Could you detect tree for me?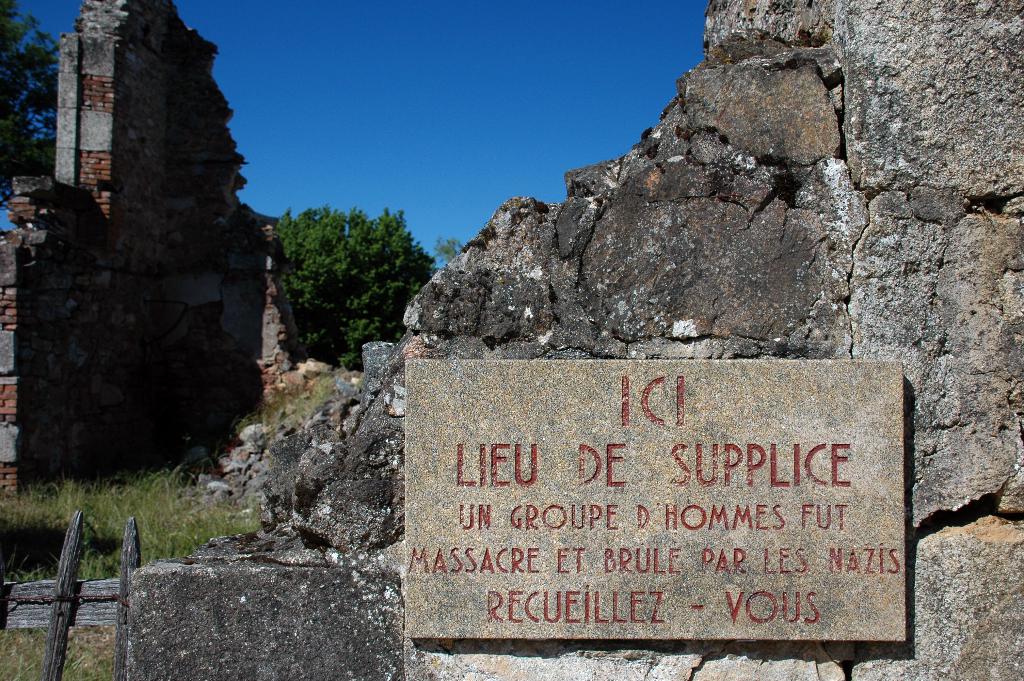
Detection result: locate(274, 202, 442, 368).
